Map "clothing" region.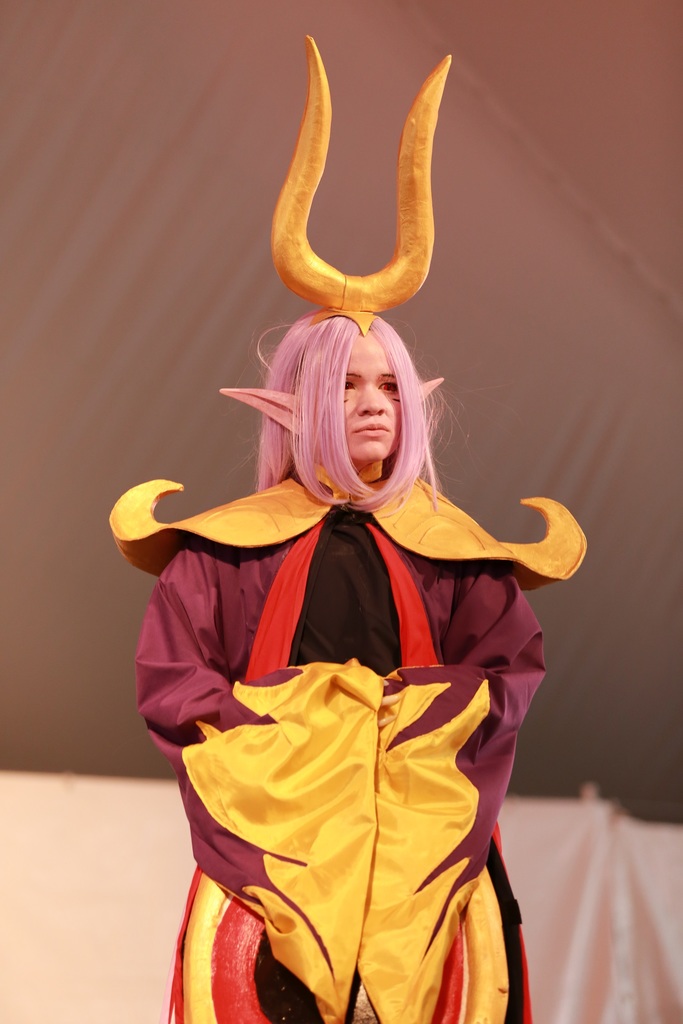
Mapped to l=128, t=445, r=559, b=991.
